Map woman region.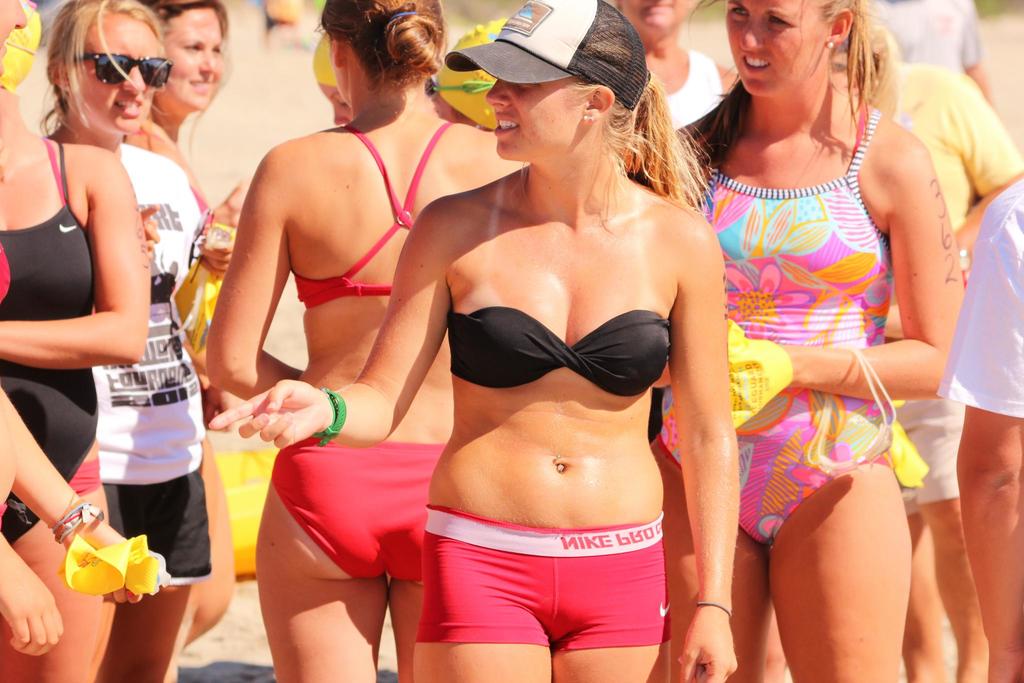
Mapped to box=[211, 78, 740, 682].
